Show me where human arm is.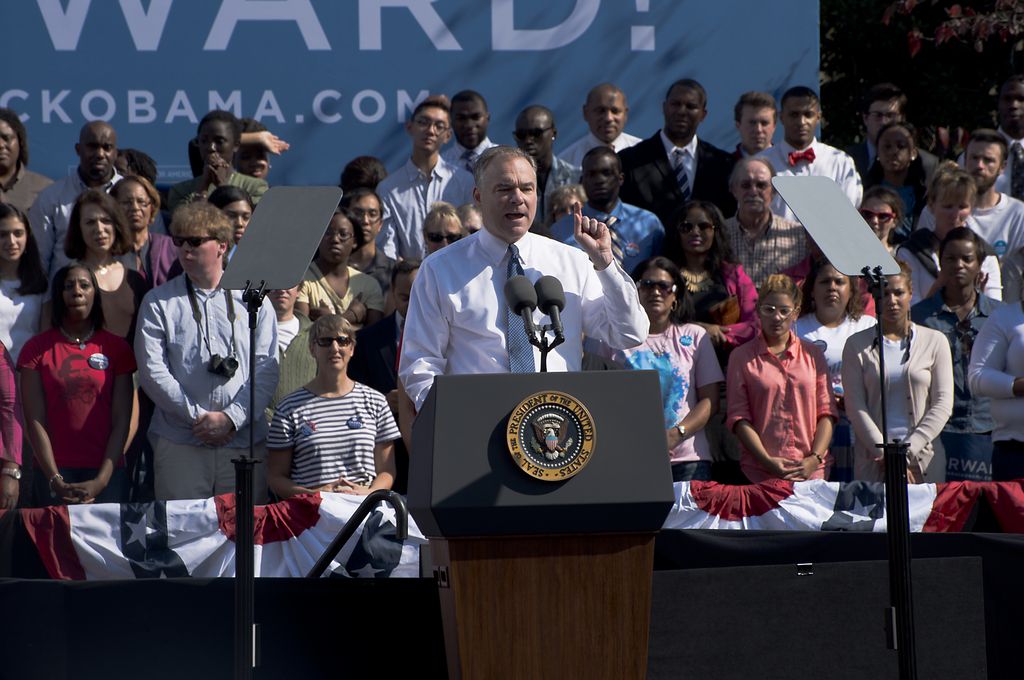
human arm is at bbox(380, 186, 402, 259).
